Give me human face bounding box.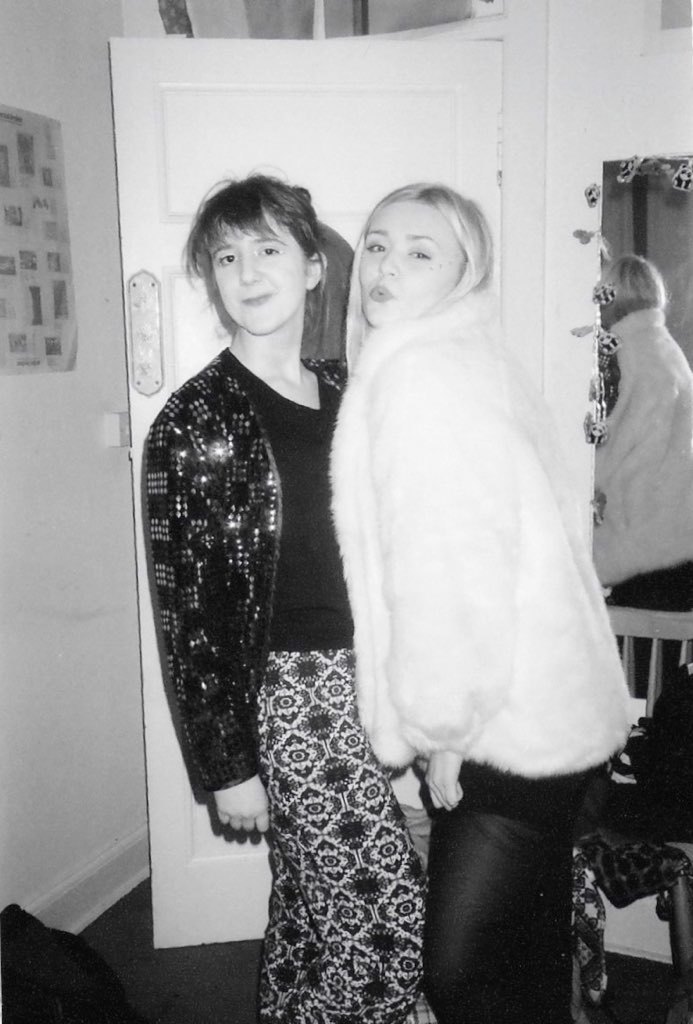
Rect(354, 216, 446, 324).
